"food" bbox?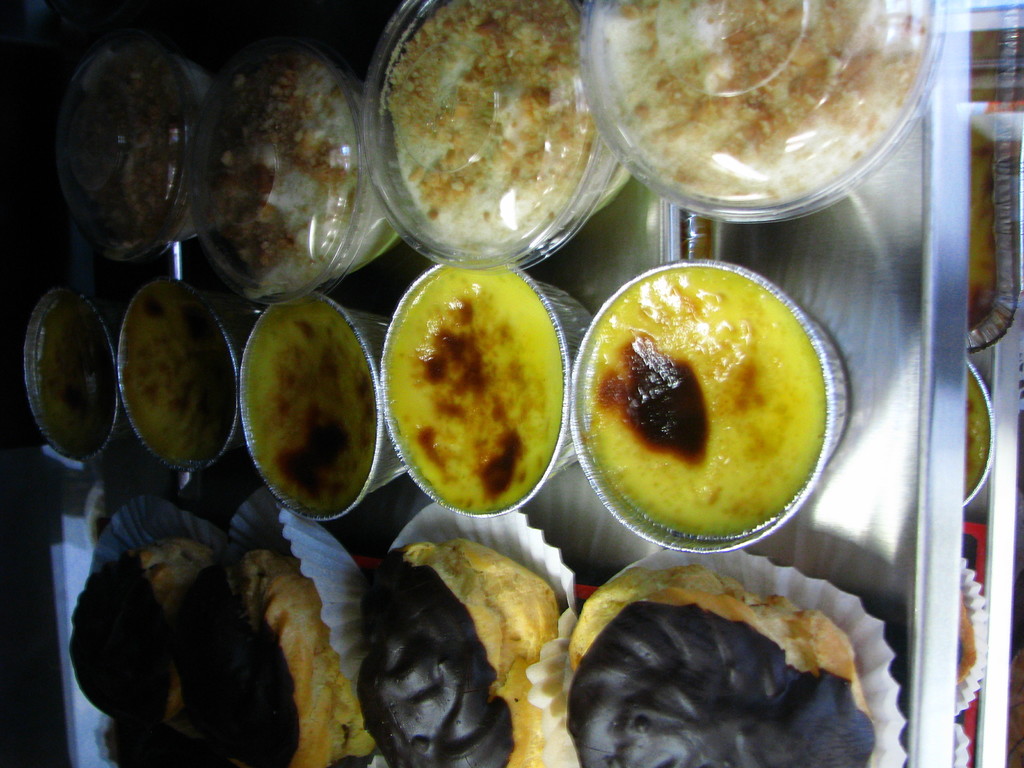
bbox(30, 298, 116, 458)
